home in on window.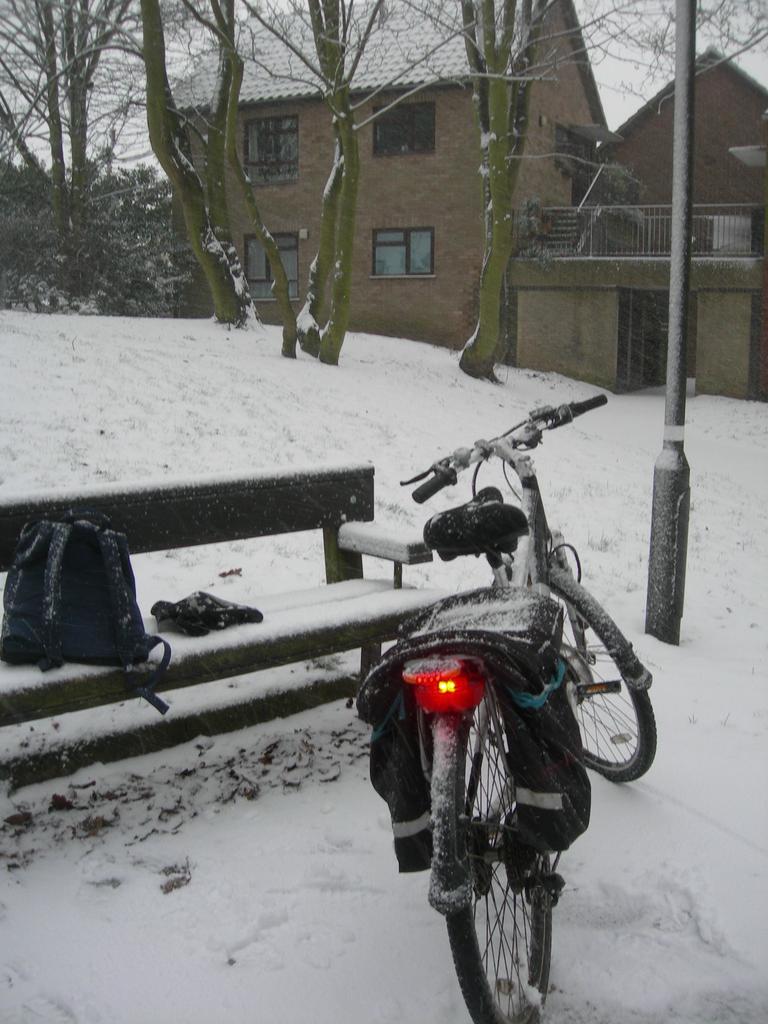
Homed in at select_region(364, 218, 449, 286).
